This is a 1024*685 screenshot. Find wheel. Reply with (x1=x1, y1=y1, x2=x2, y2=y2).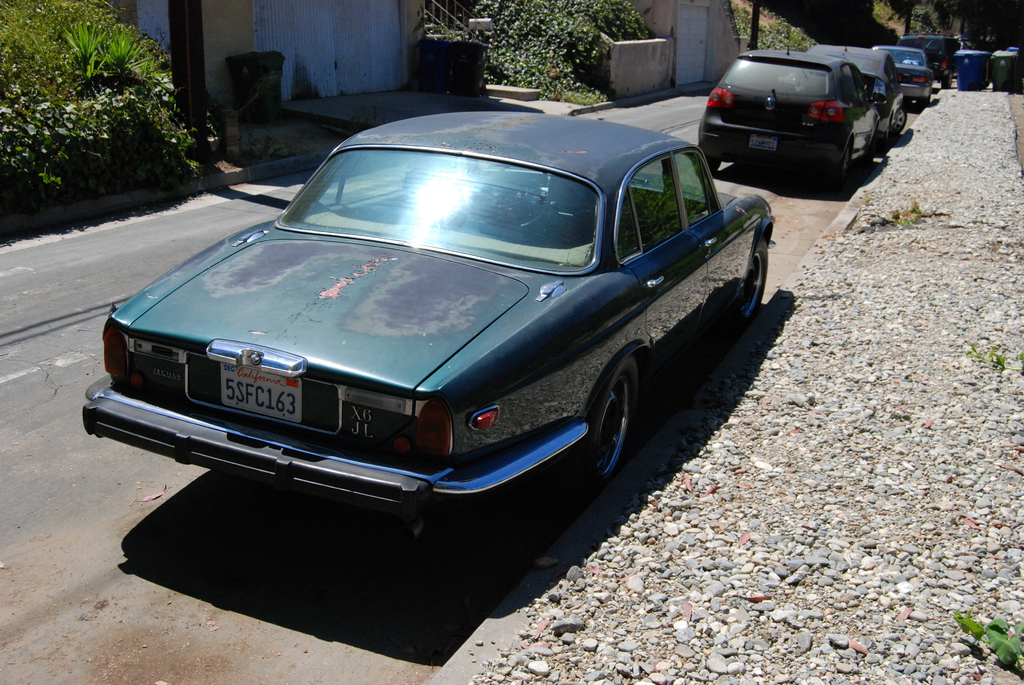
(x1=703, y1=154, x2=720, y2=170).
